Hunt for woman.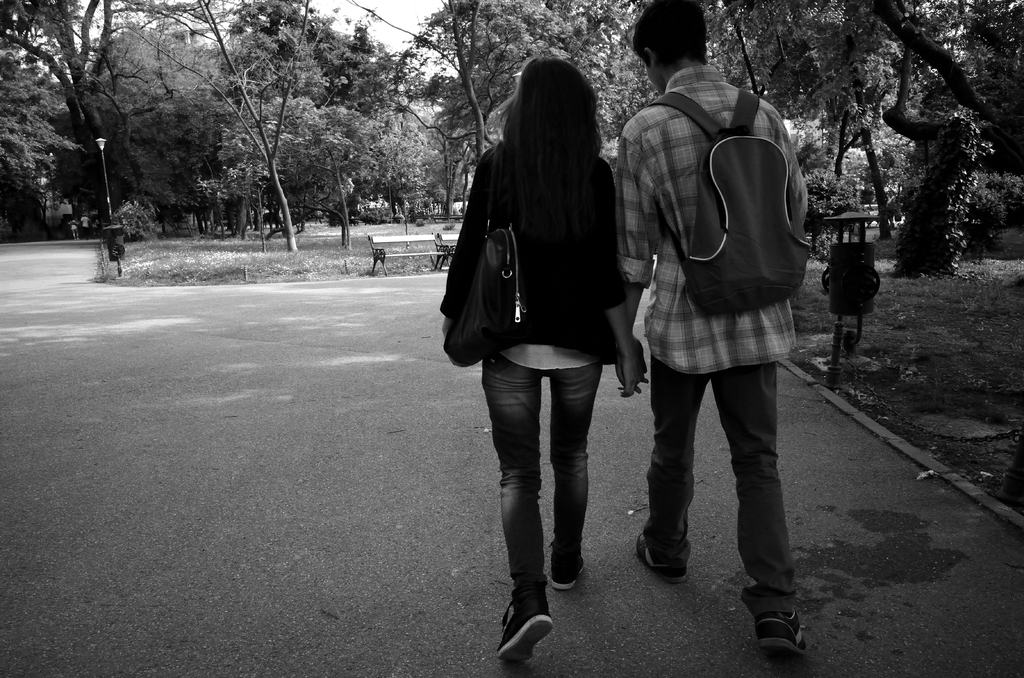
Hunted down at locate(428, 58, 643, 601).
